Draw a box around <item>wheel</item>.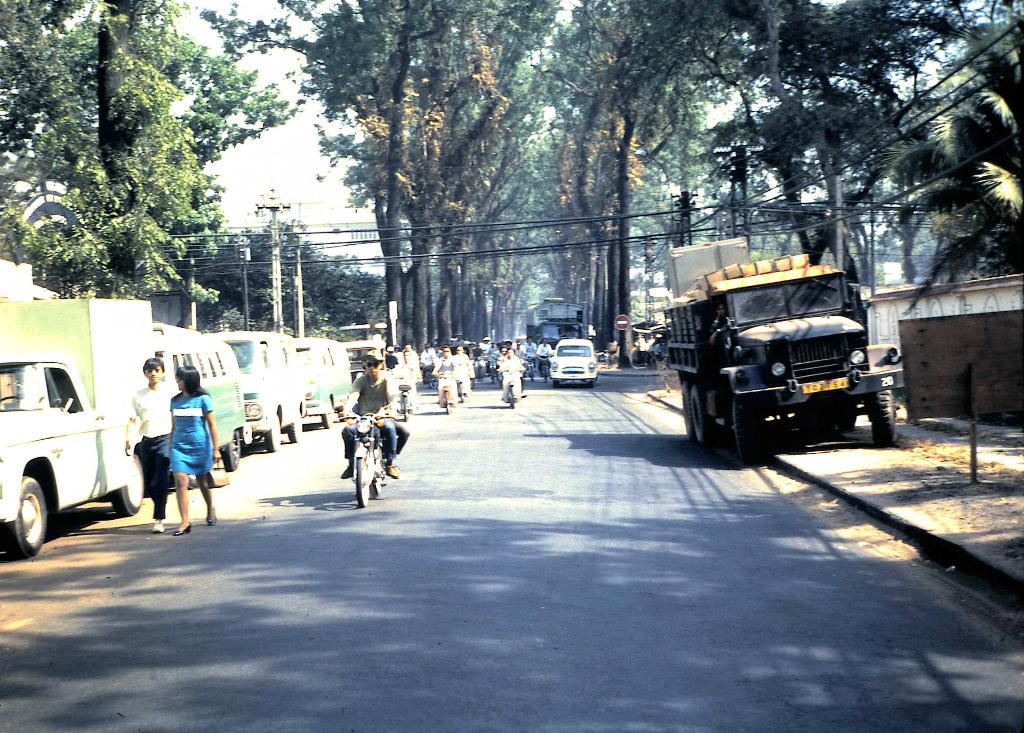
{"left": 442, "top": 386, "right": 452, "bottom": 415}.
